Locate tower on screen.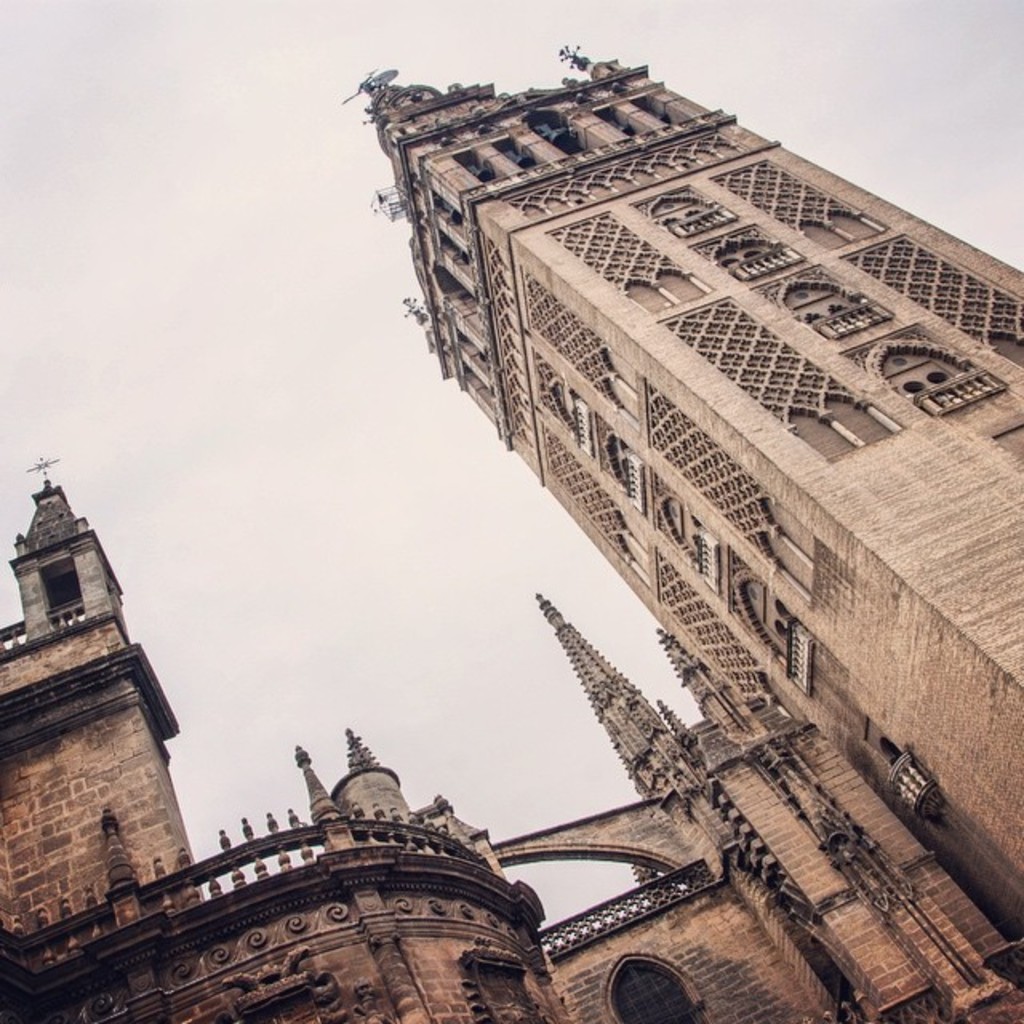
On screen at BBox(346, 40, 1022, 938).
